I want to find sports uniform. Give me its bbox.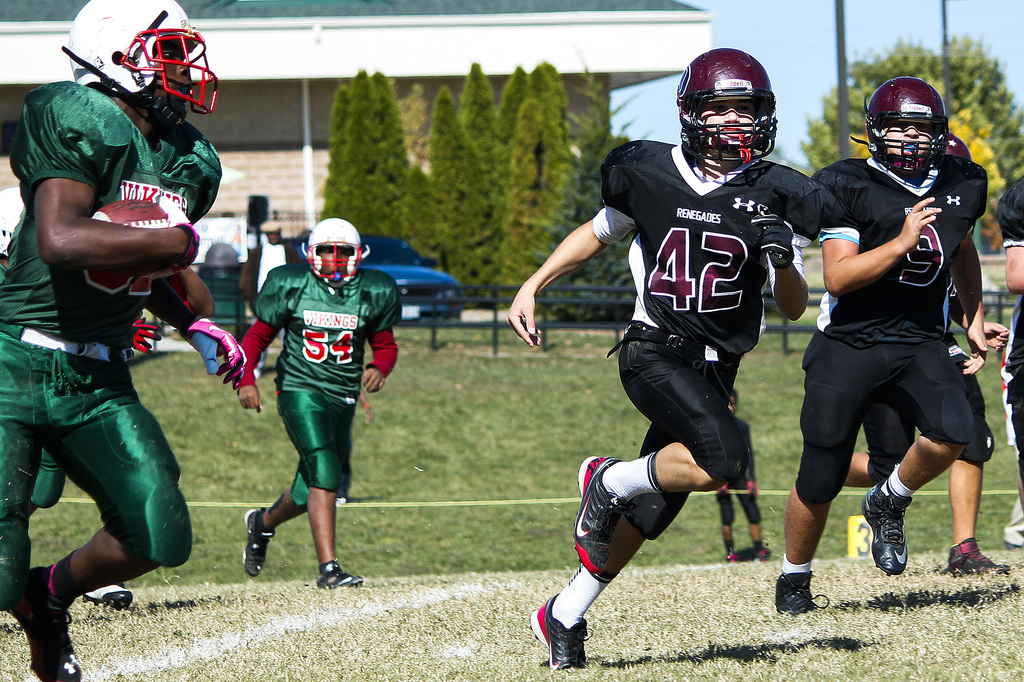
x1=0 y1=80 x2=228 y2=585.
